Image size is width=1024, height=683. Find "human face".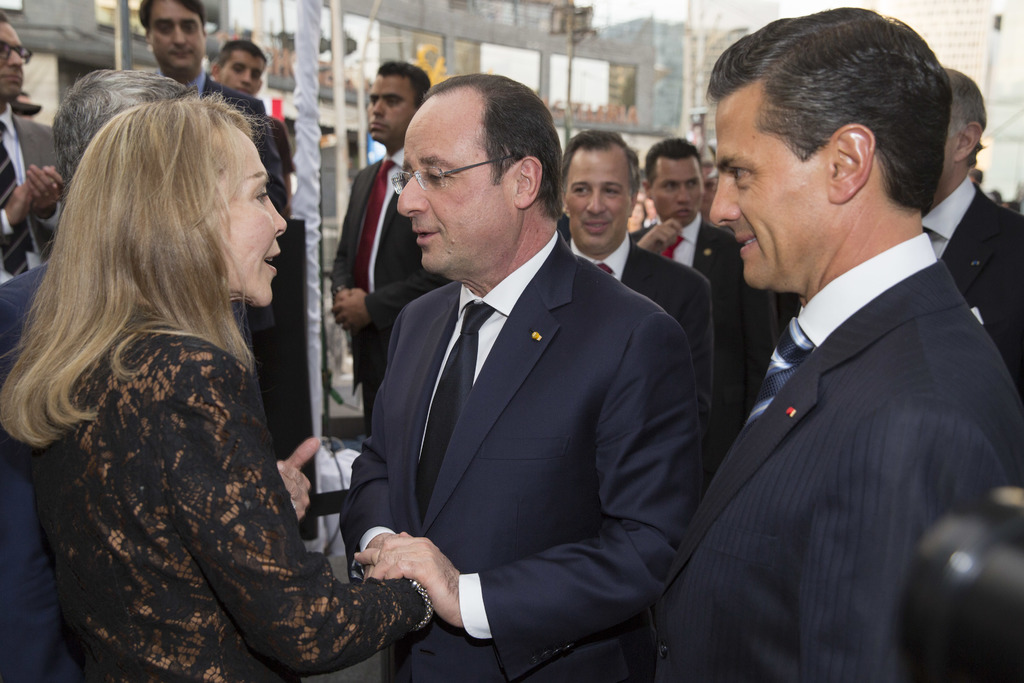
<box>365,74,415,136</box>.
